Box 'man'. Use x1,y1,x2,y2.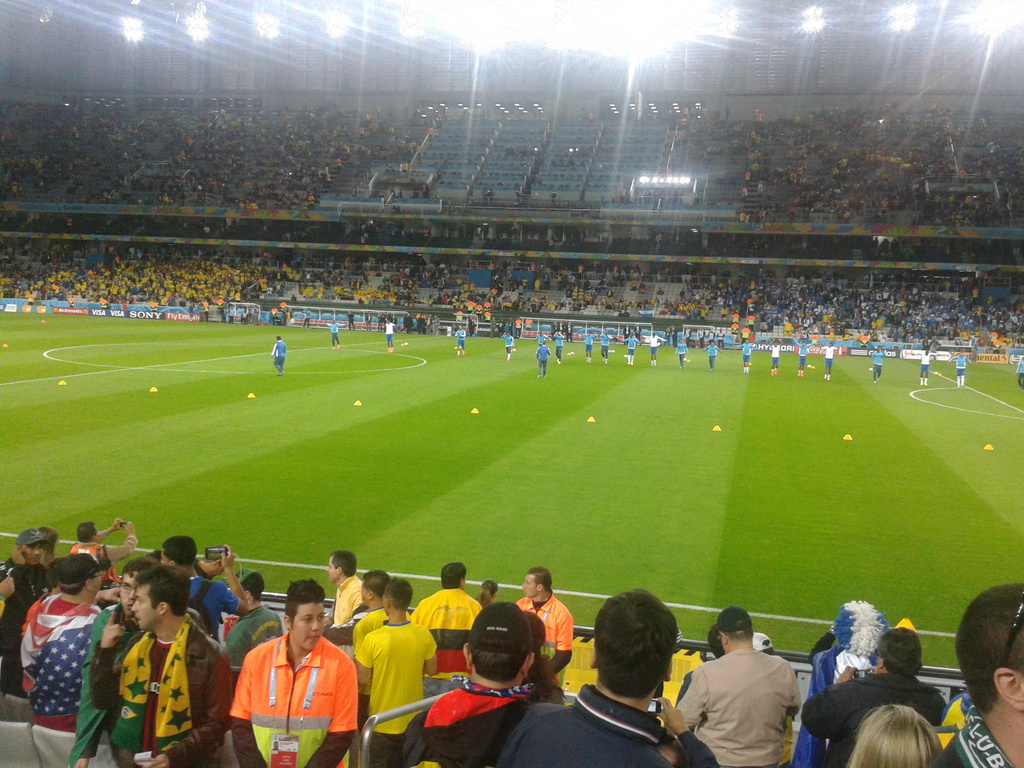
552,329,566,364.
